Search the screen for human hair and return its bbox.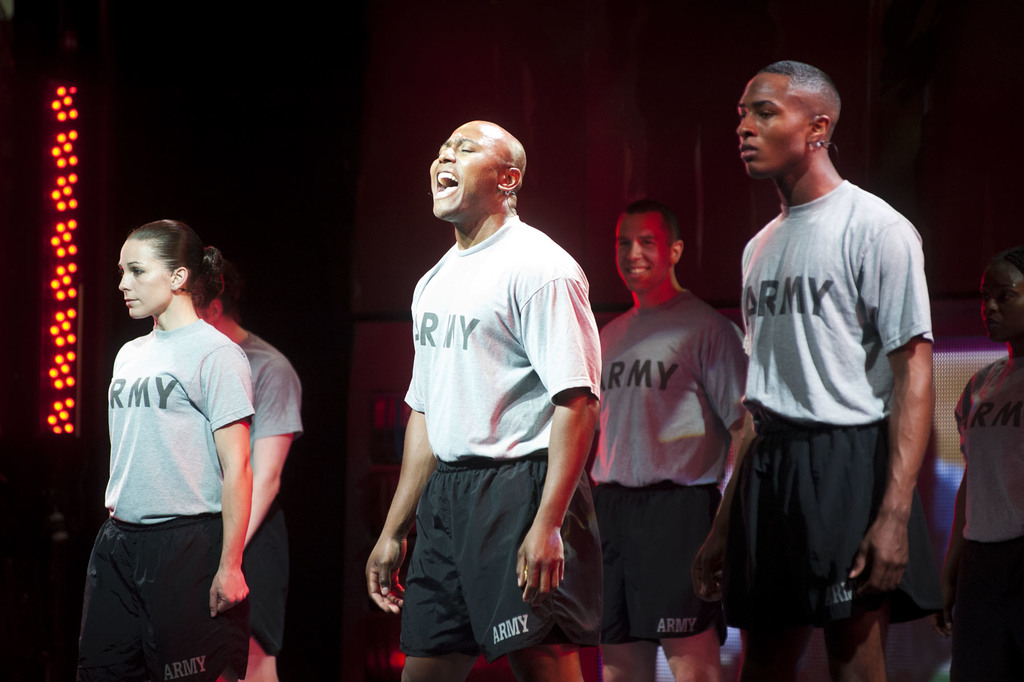
Found: [left=751, top=63, right=851, bottom=160].
